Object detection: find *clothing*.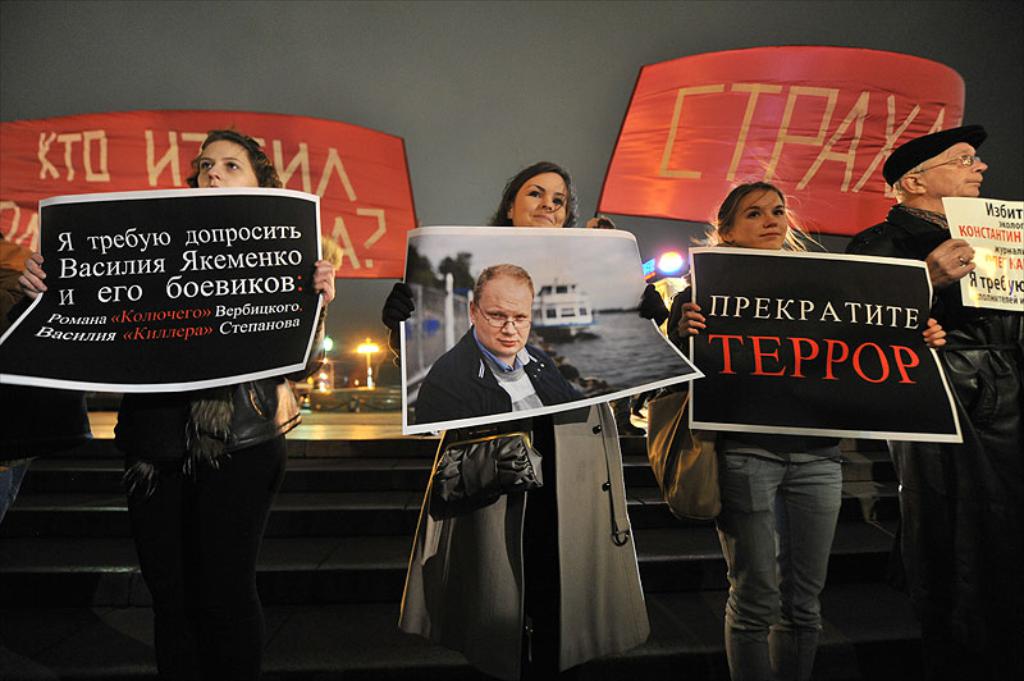
locate(657, 242, 852, 680).
